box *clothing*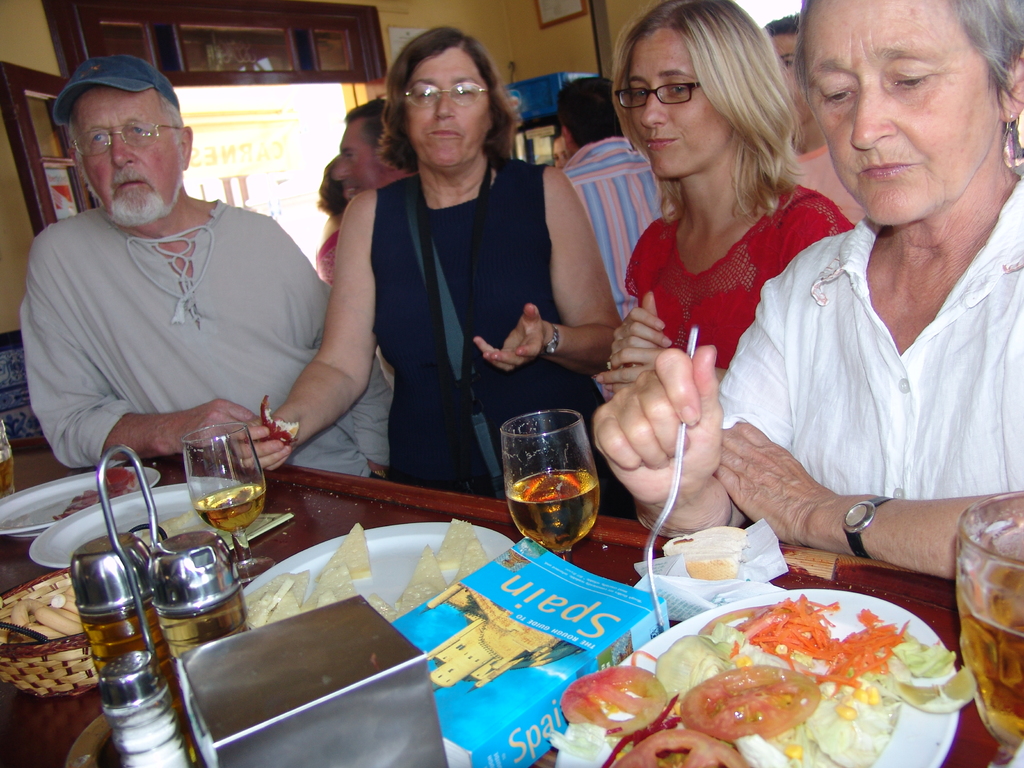
<box>19,209,401,484</box>
